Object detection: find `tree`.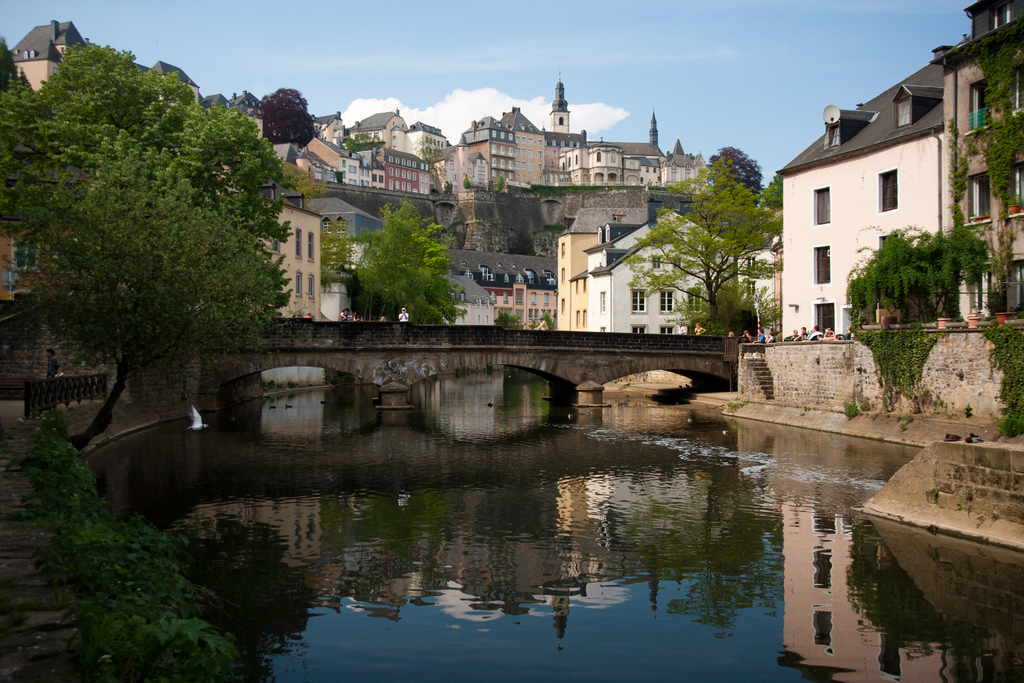
crop(345, 127, 385, 157).
